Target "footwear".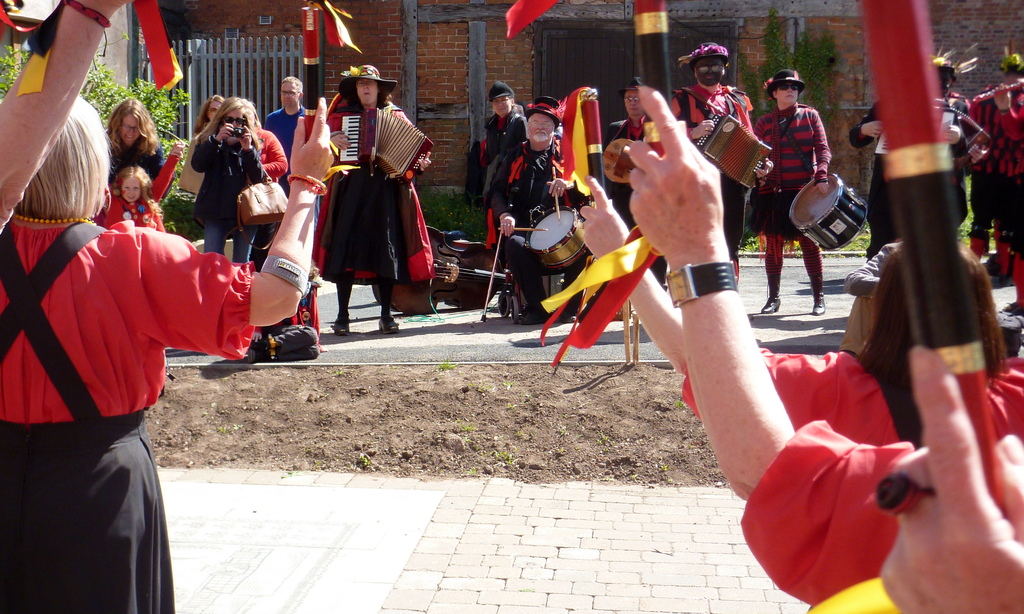
Target region: [x1=558, y1=306, x2=583, y2=322].
